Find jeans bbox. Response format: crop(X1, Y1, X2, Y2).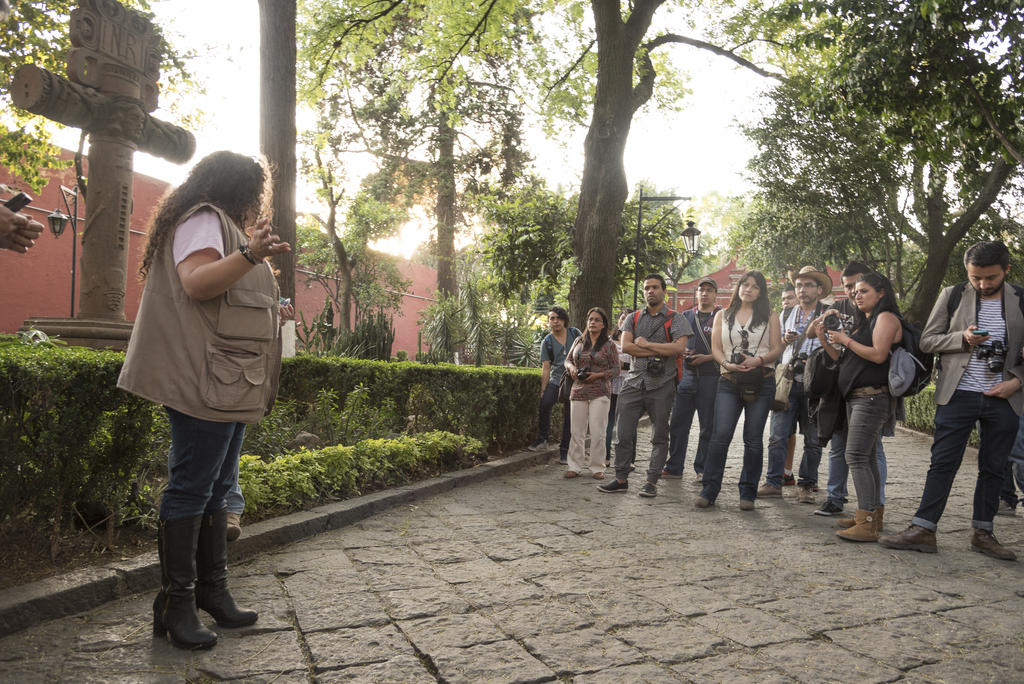
crop(832, 425, 847, 504).
